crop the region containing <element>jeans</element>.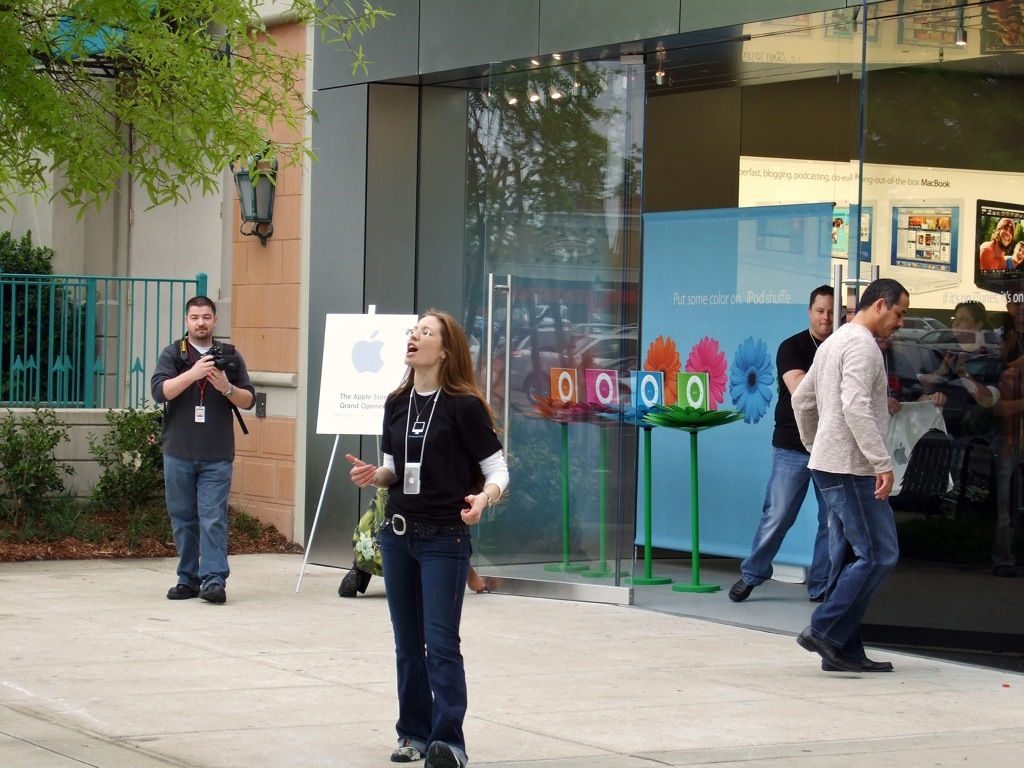
Crop region: [157, 449, 241, 609].
